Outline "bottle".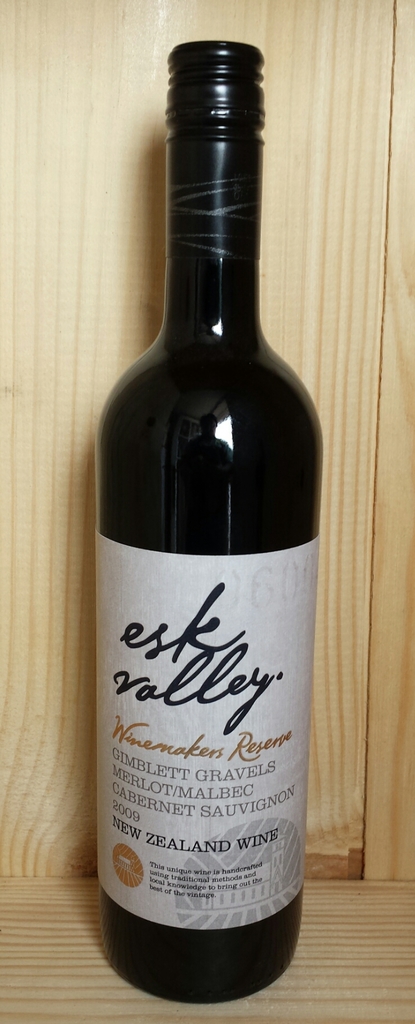
Outline: detection(86, 47, 320, 1017).
